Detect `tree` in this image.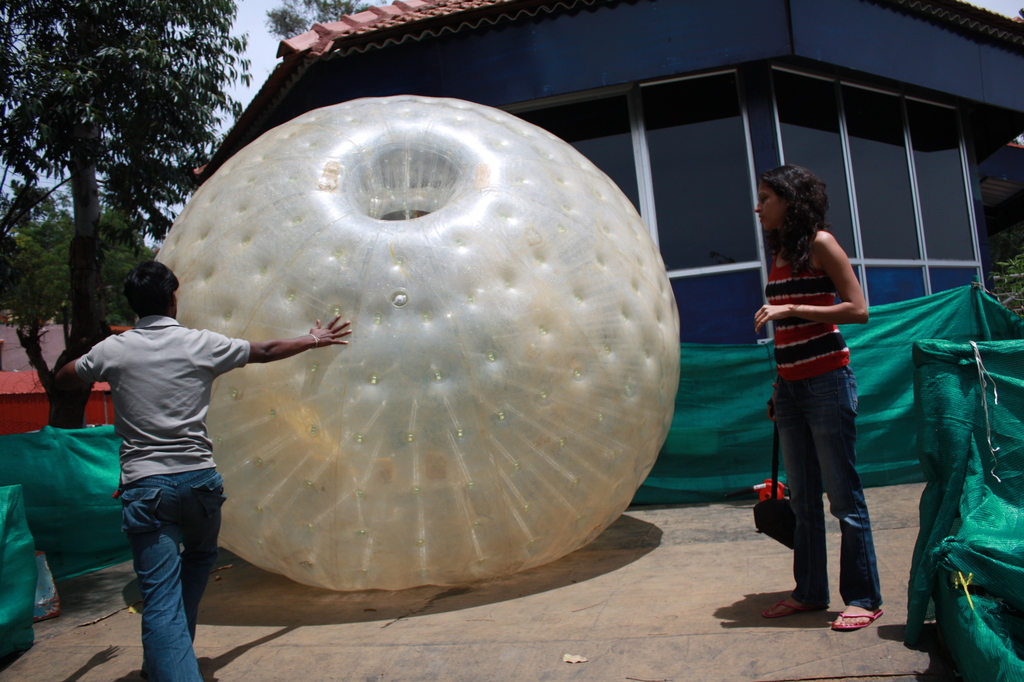
Detection: <region>65, 195, 158, 330</region>.
